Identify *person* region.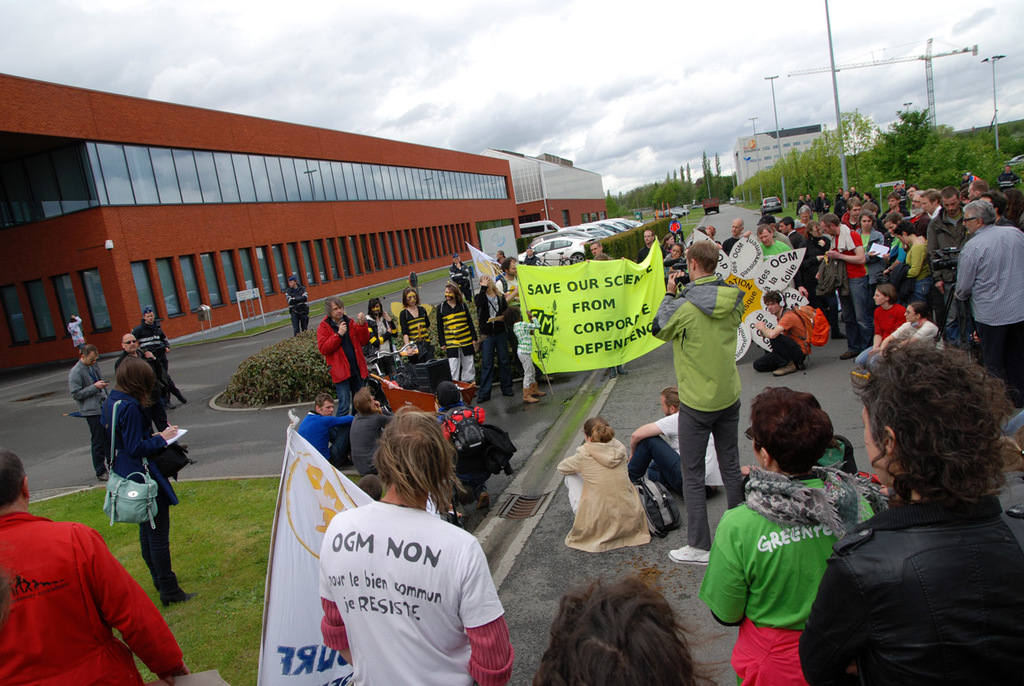
Region: [left=793, top=338, right=1023, bottom=680].
